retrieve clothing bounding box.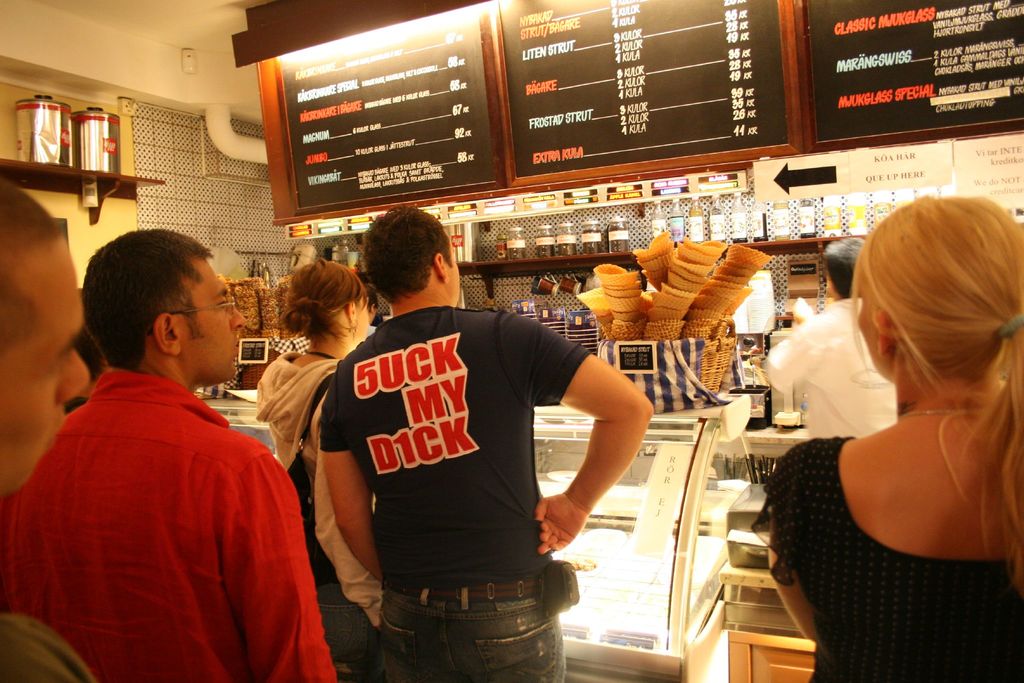
Bounding box: (x1=757, y1=297, x2=899, y2=434).
